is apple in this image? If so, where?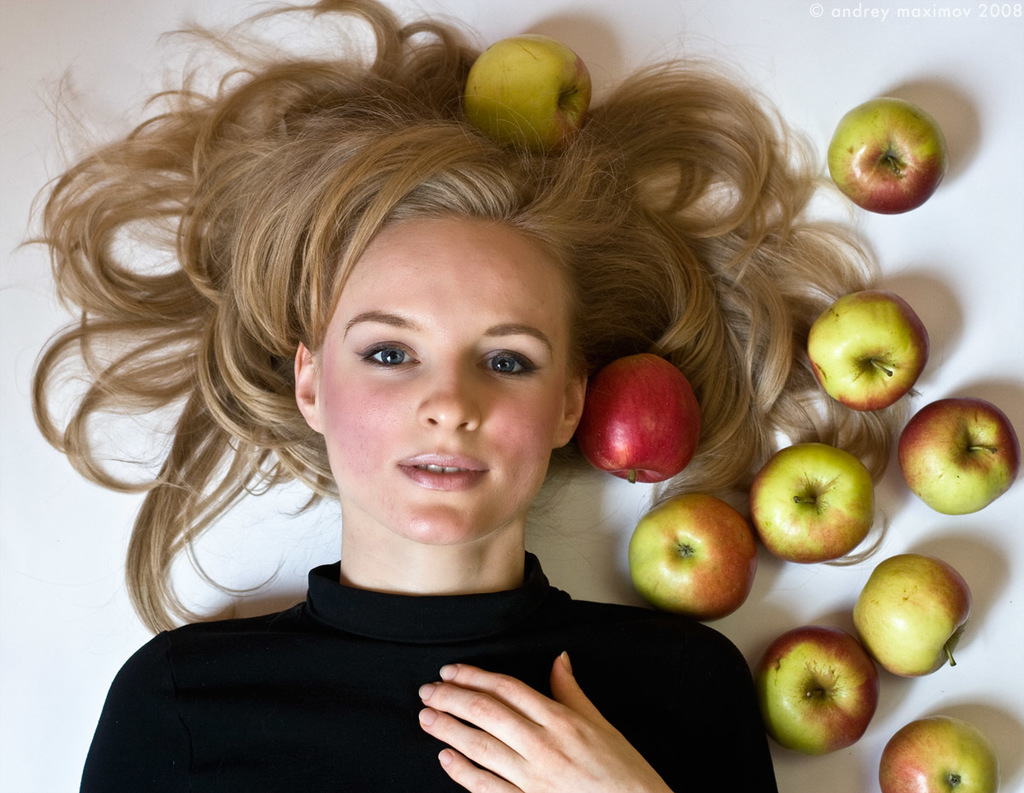
Yes, at [757, 628, 881, 758].
